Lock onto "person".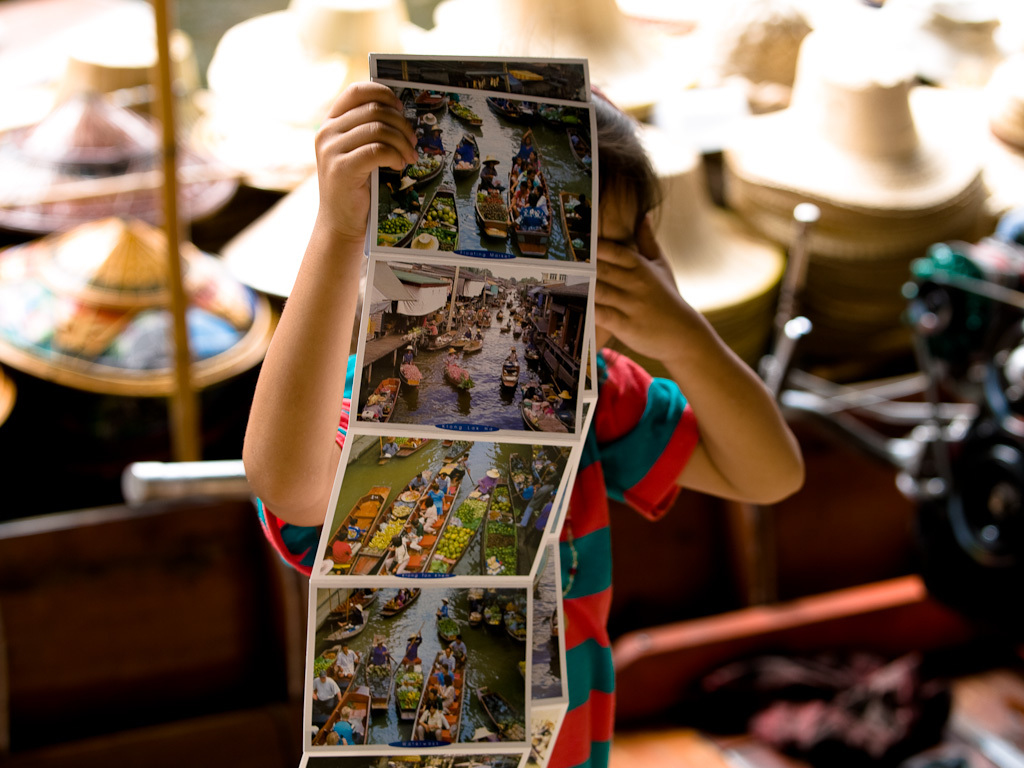
Locked: [569, 193, 591, 220].
